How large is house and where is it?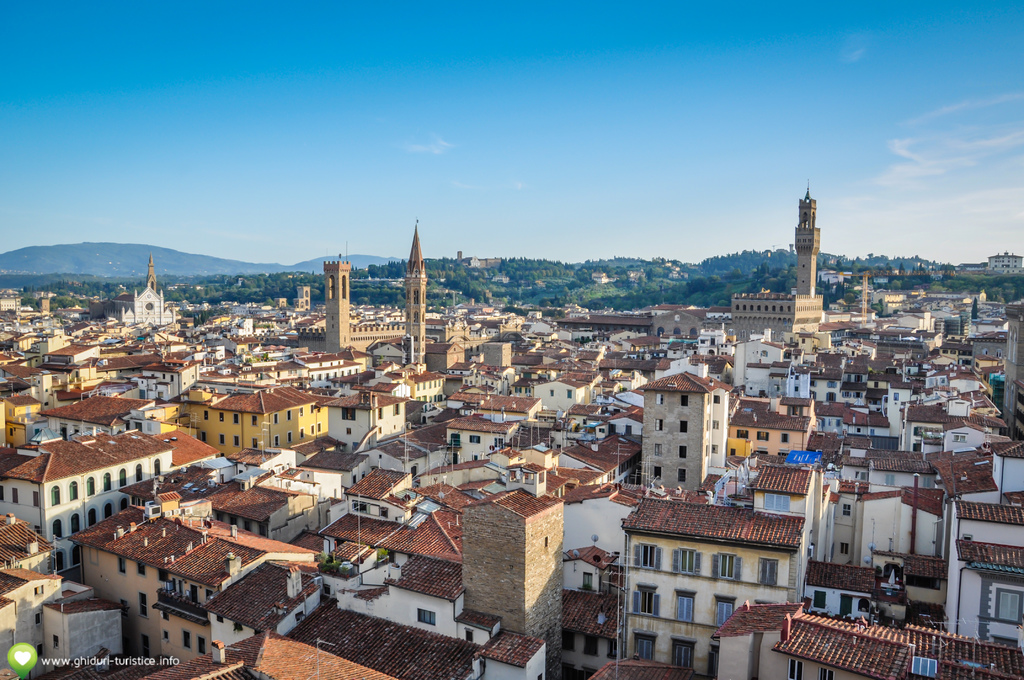
Bounding box: {"x1": 528, "y1": 365, "x2": 602, "y2": 411}.
